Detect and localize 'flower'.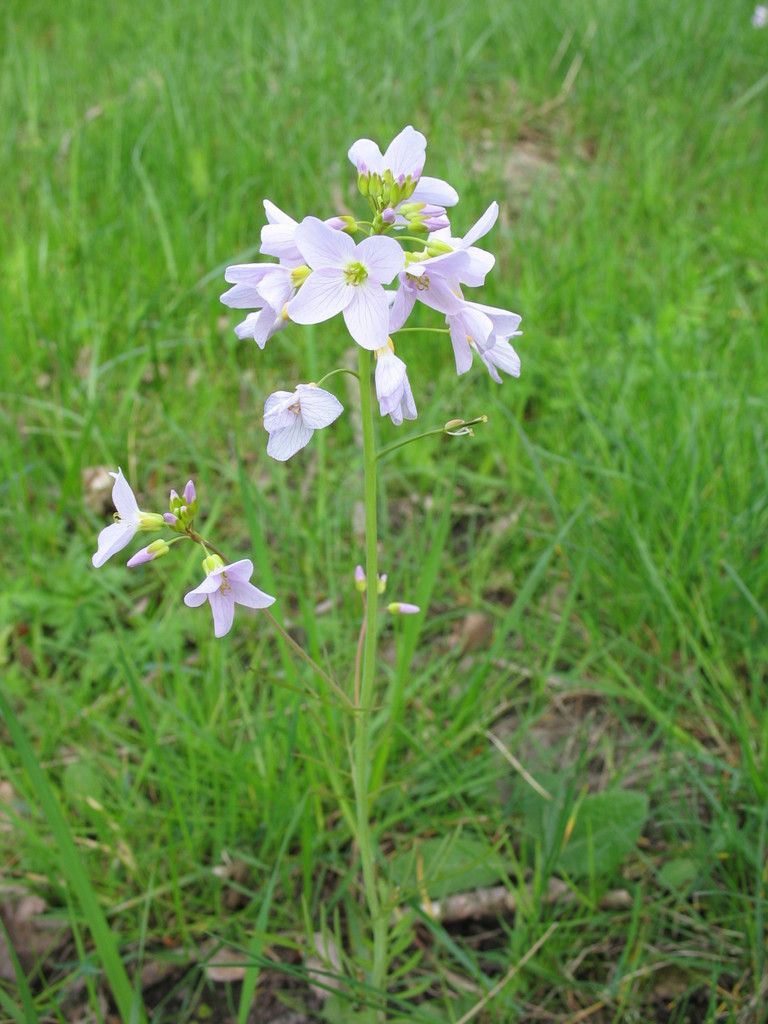
Localized at 88 460 146 563.
